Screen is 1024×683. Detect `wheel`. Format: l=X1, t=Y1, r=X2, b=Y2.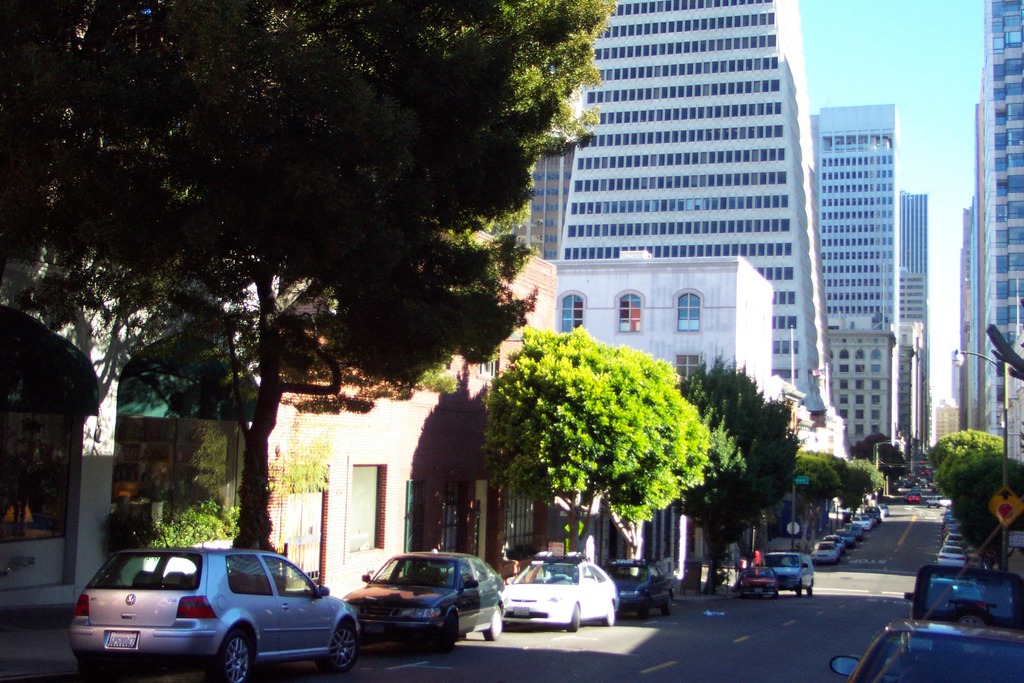
l=772, t=589, r=780, b=598.
